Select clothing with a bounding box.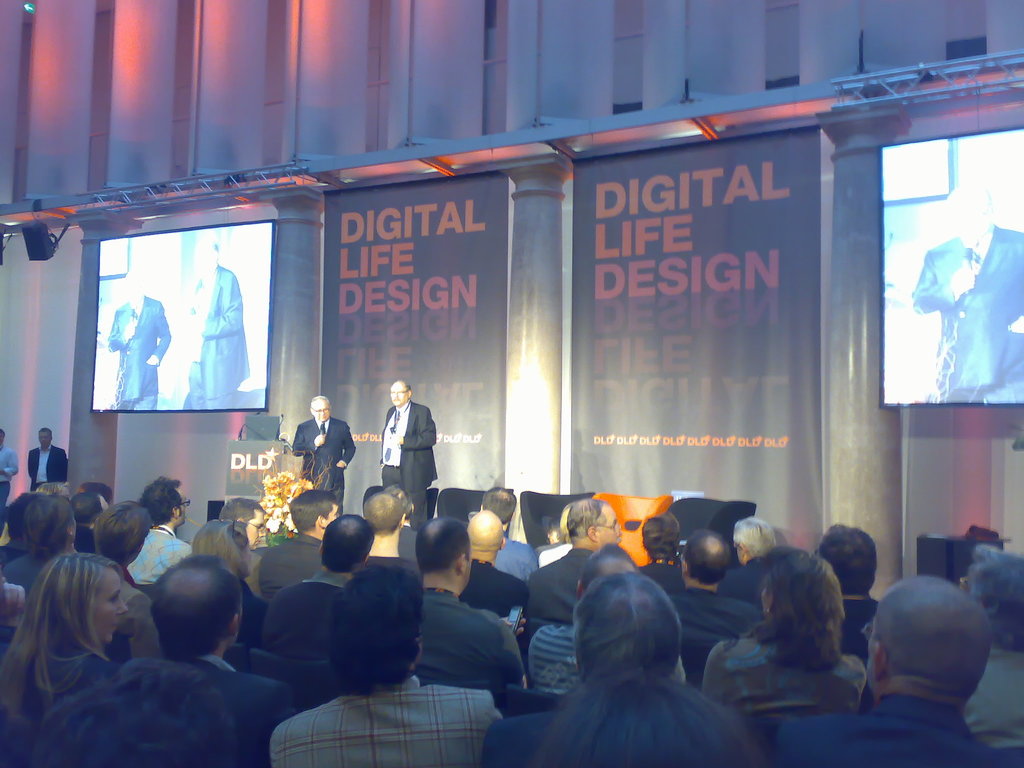
181, 262, 252, 412.
